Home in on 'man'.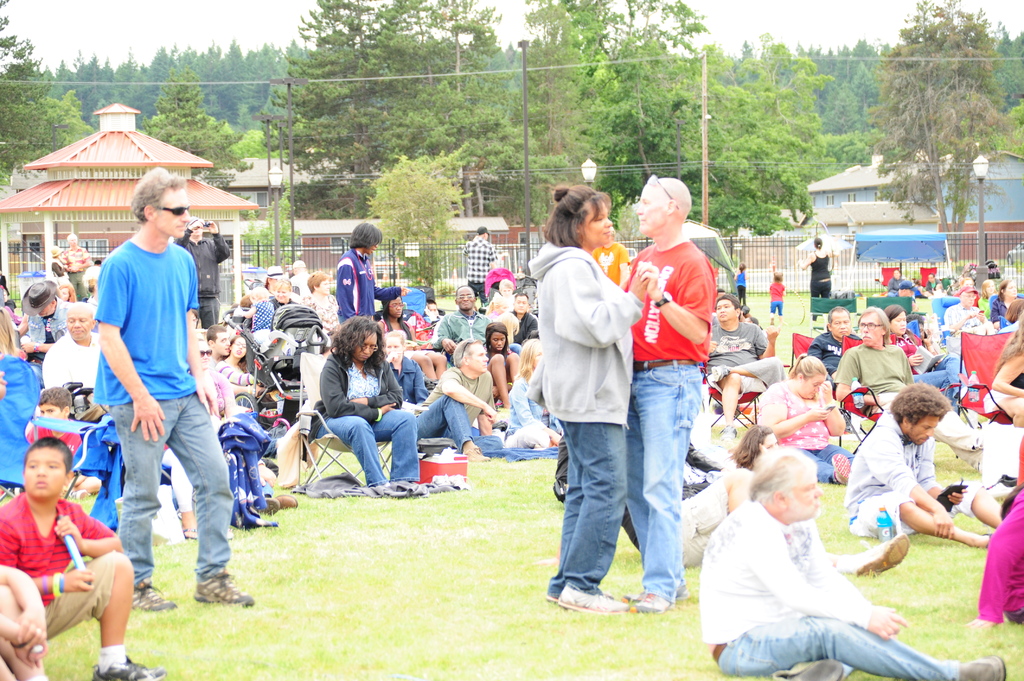
Homed in at <bbox>84, 175, 230, 608</bbox>.
